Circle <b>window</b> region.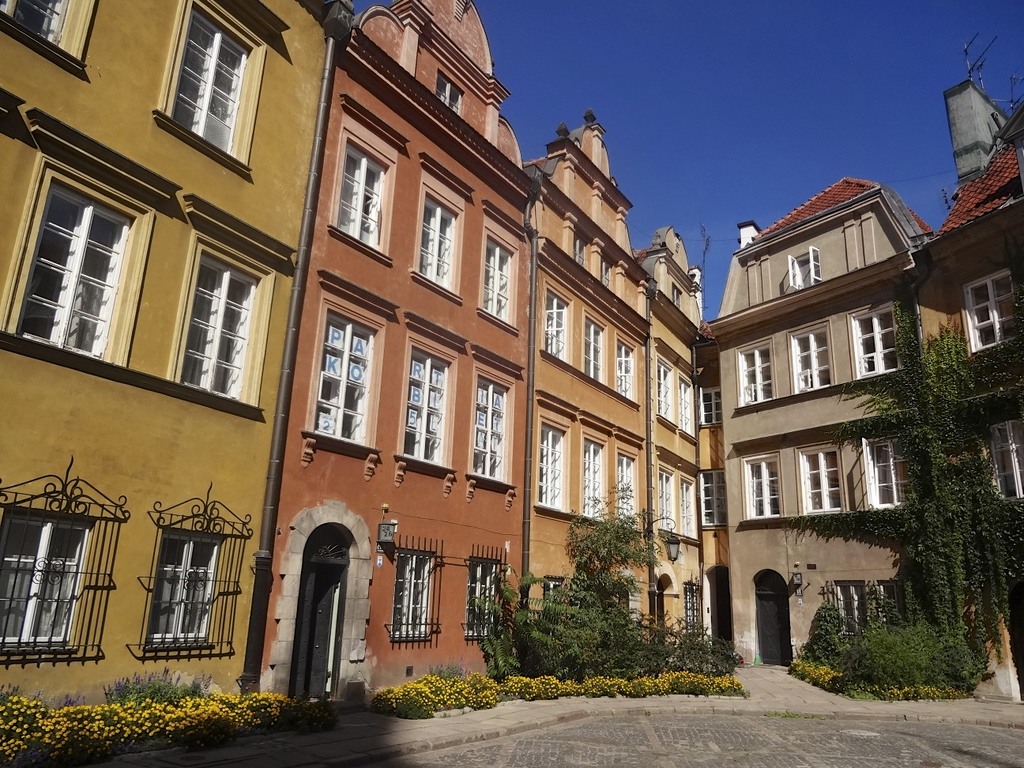
Region: (862,305,901,380).
